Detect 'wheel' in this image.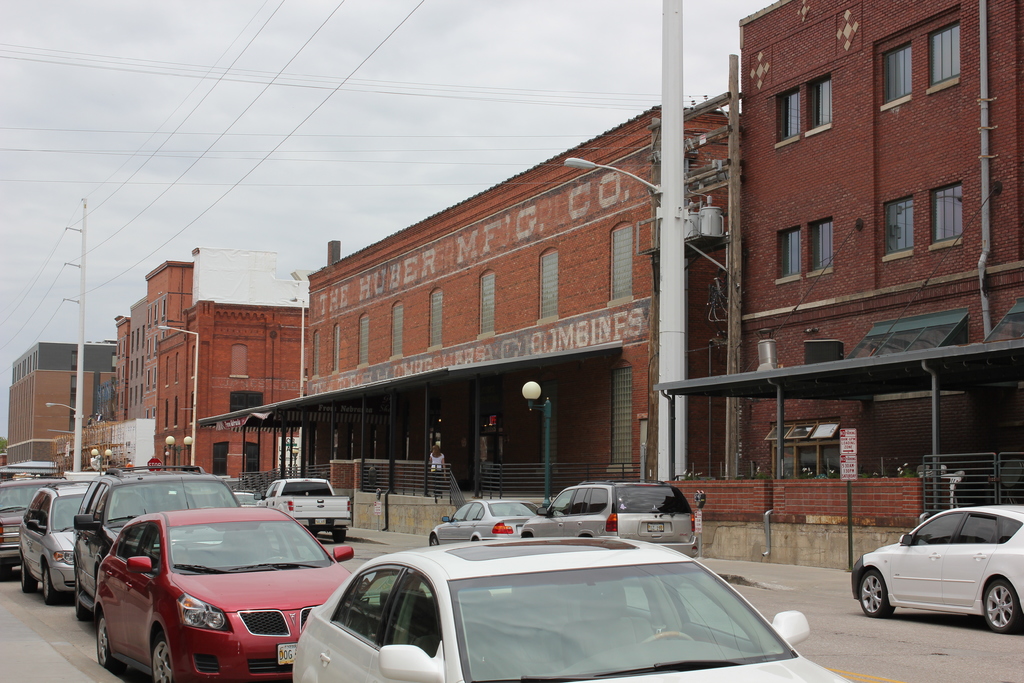
Detection: pyautogui.locateOnScreen(45, 565, 60, 605).
